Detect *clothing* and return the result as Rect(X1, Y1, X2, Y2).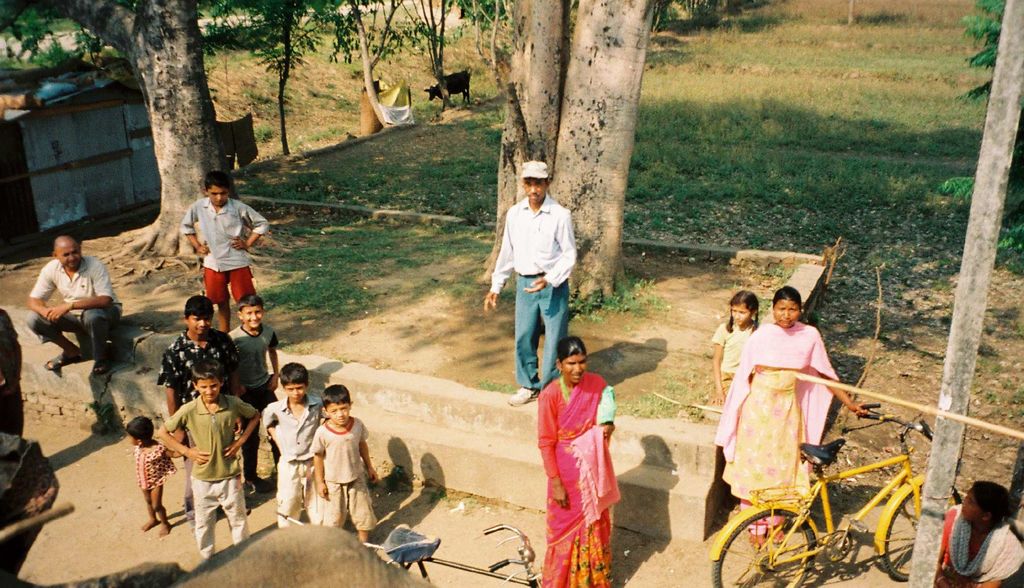
Rect(178, 196, 270, 303).
